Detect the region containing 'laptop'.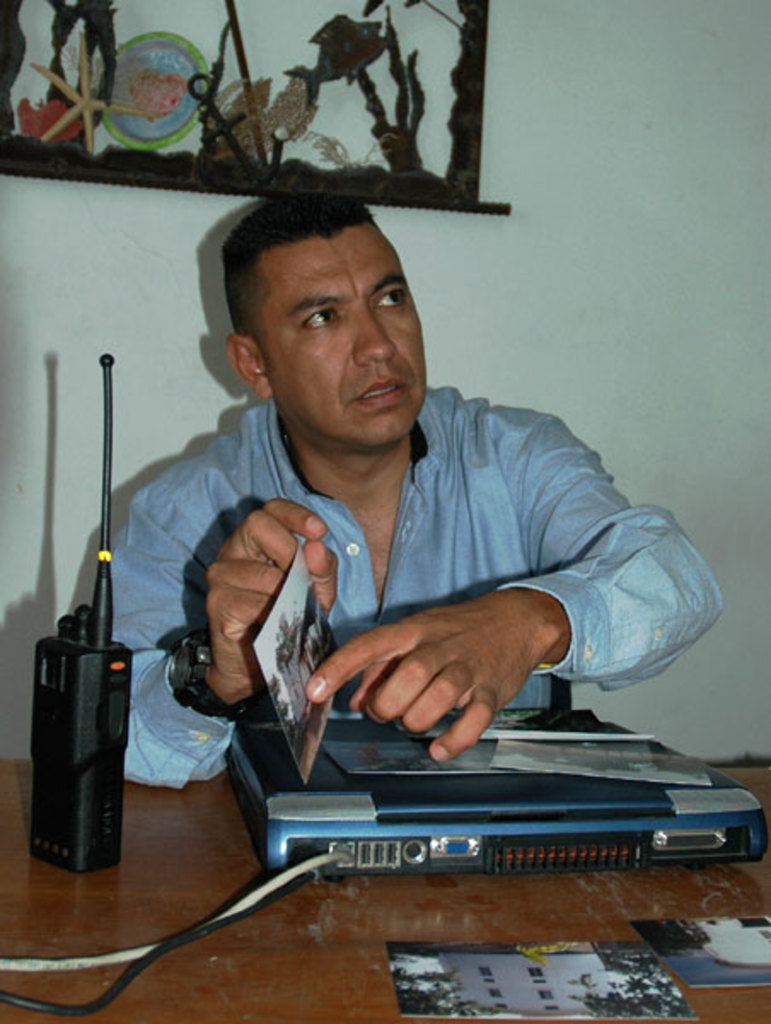
bbox(288, 701, 706, 872).
